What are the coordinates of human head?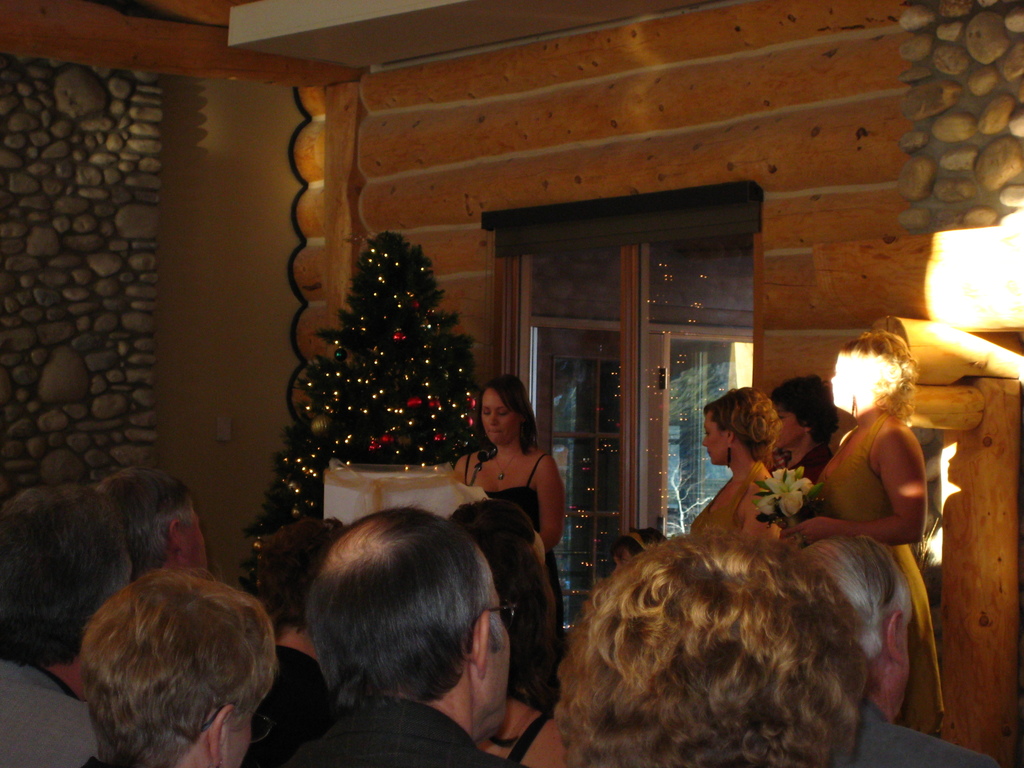
[260, 515, 345, 669].
